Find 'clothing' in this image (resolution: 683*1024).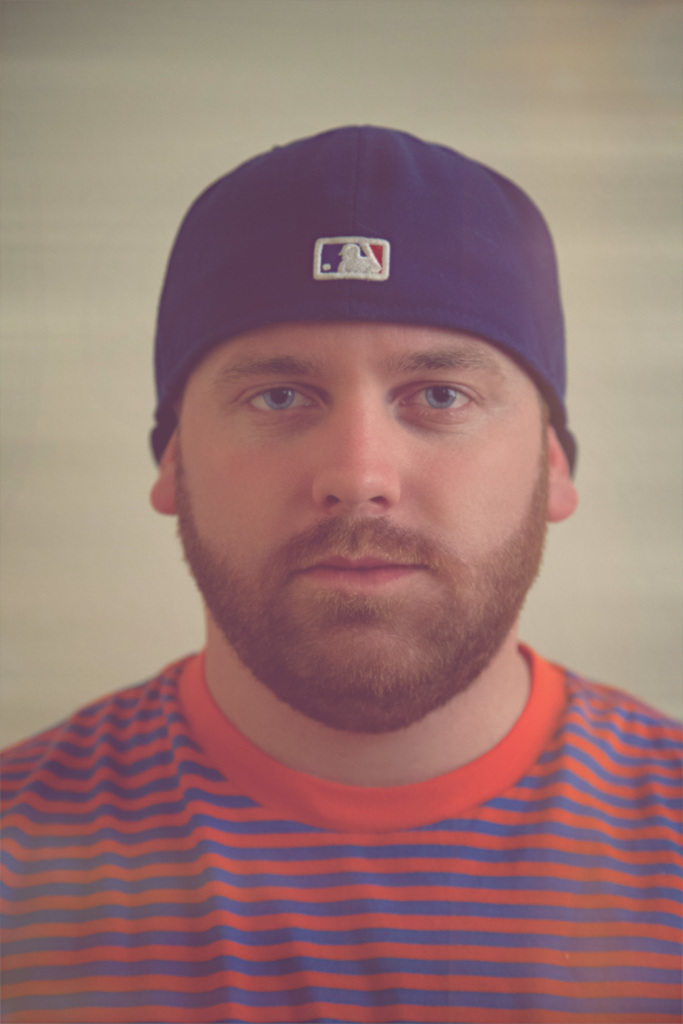
(0, 652, 682, 1023).
